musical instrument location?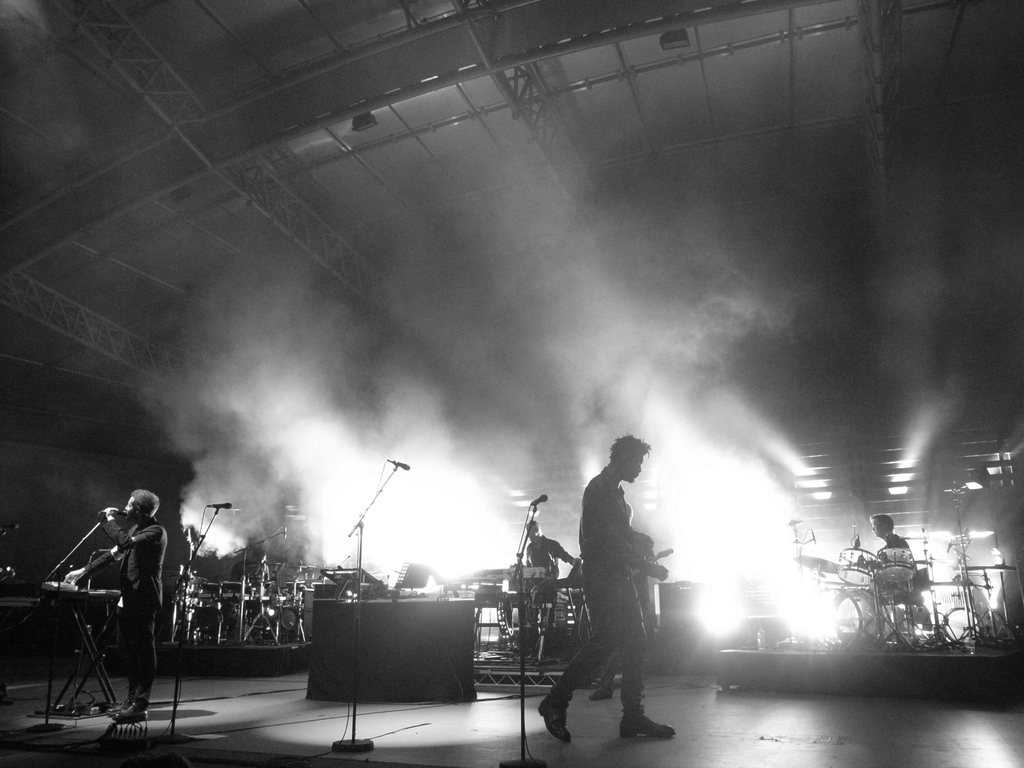
<box>793,549,838,576</box>
